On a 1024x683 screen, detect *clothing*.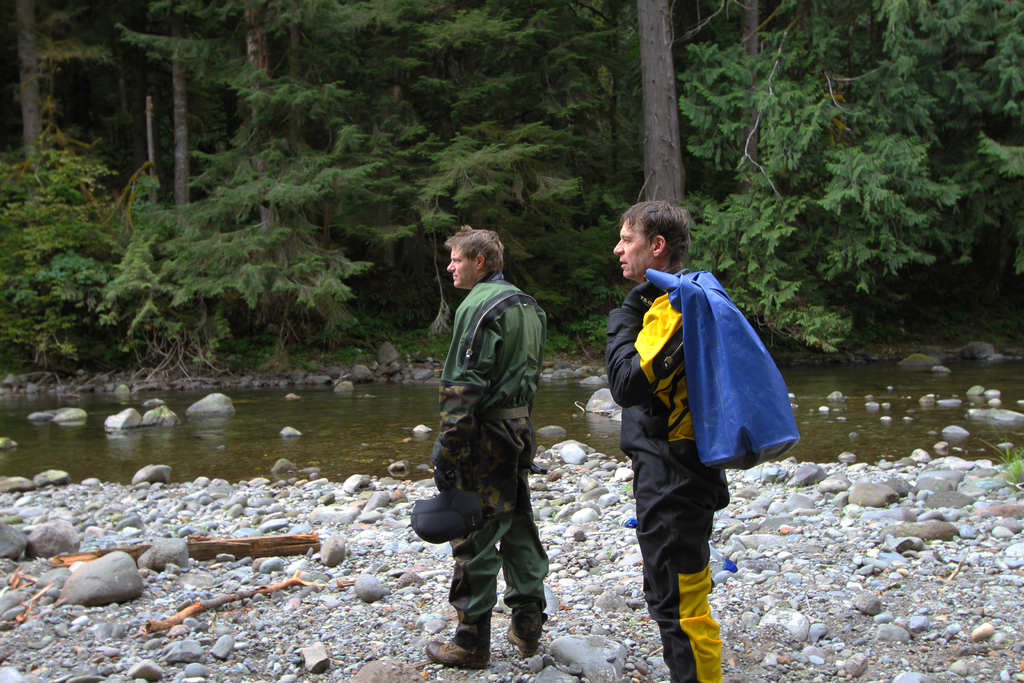
region(429, 268, 549, 628).
